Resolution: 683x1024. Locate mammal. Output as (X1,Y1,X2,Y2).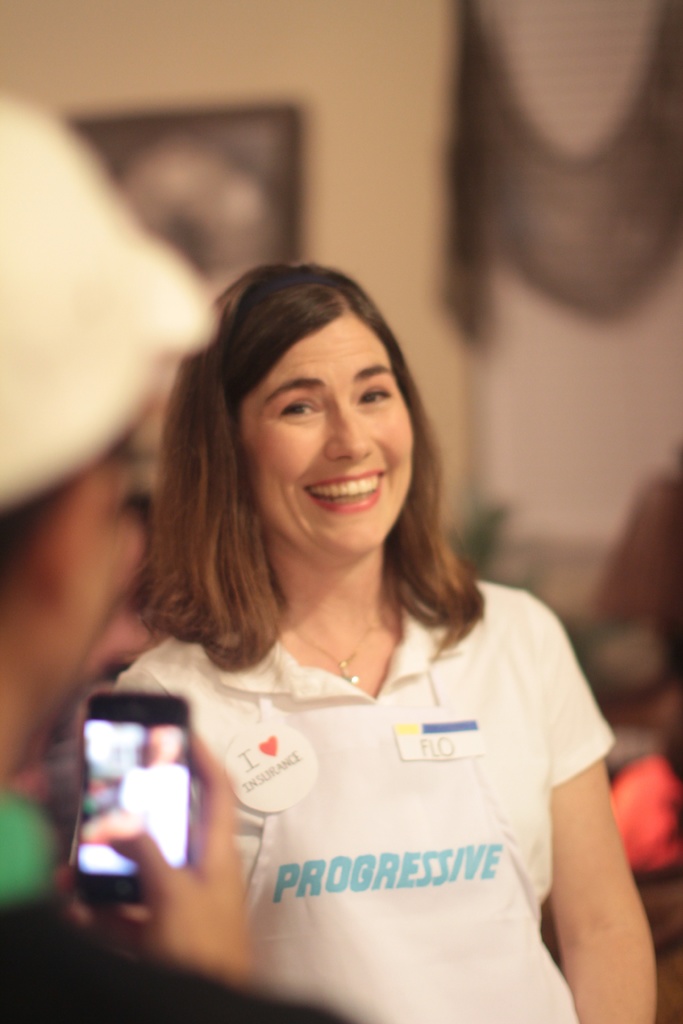
(110,247,665,1023).
